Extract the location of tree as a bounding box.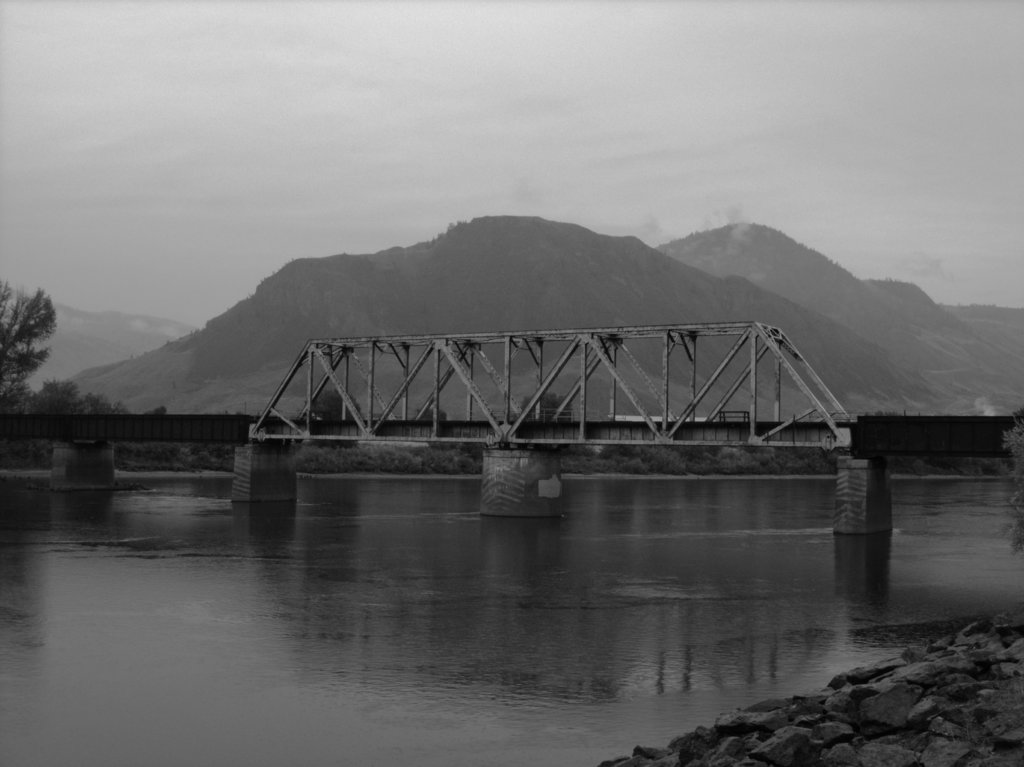
(868, 412, 904, 419).
